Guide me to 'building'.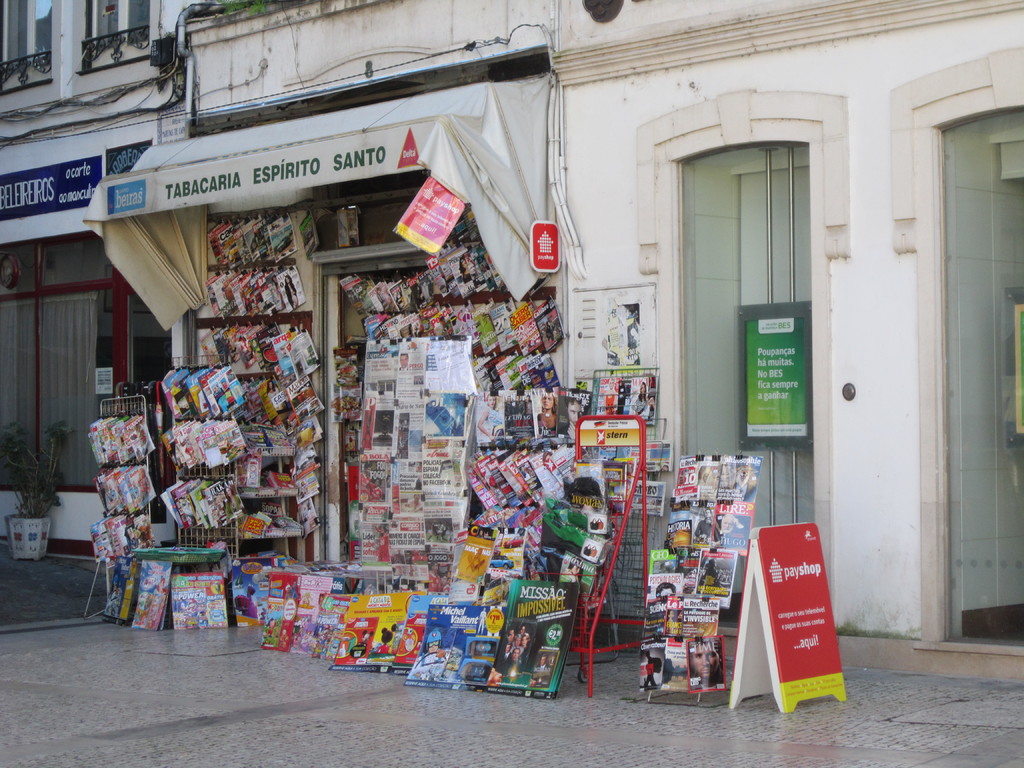
Guidance: x1=7 y1=0 x2=1023 y2=678.
